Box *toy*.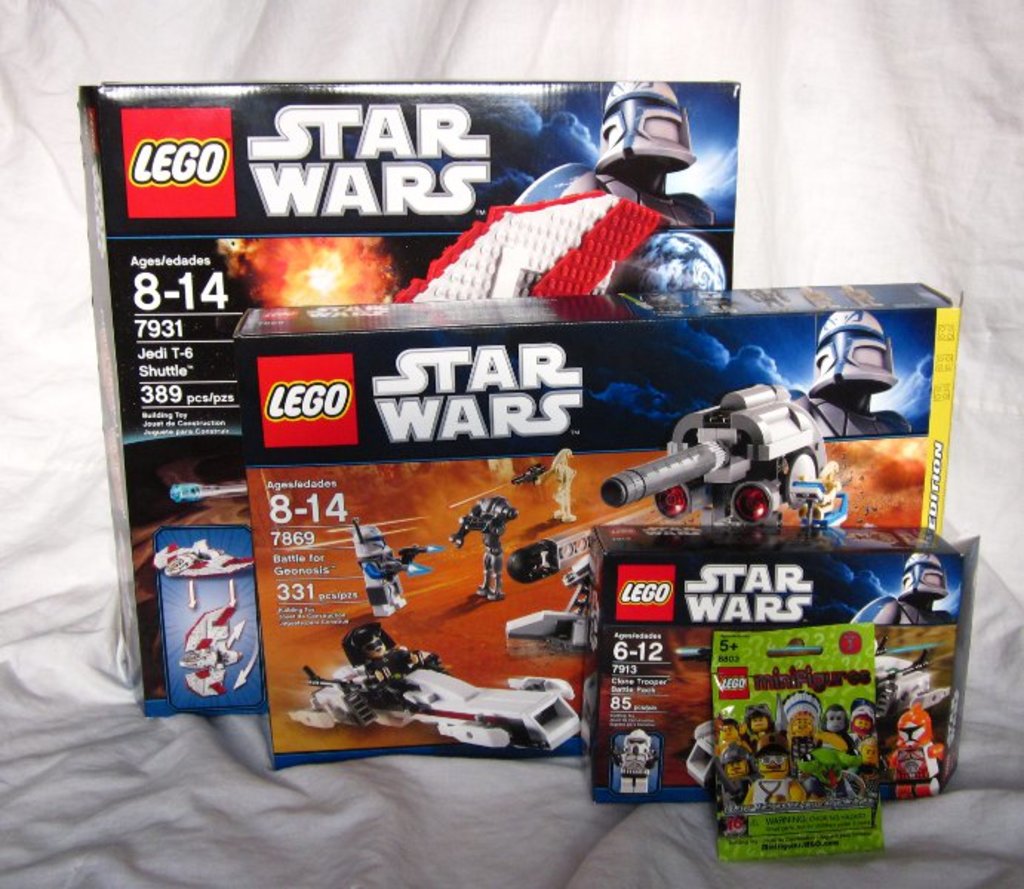
(left=304, top=631, right=434, bottom=716).
